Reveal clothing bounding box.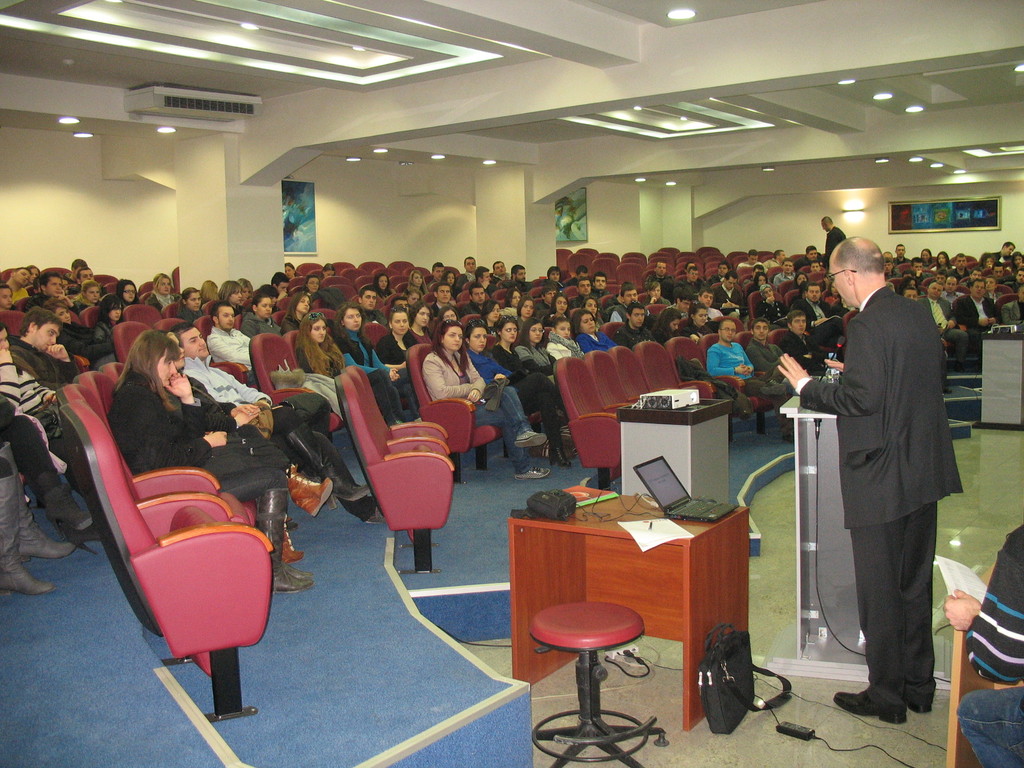
Revealed: box(80, 317, 115, 354).
